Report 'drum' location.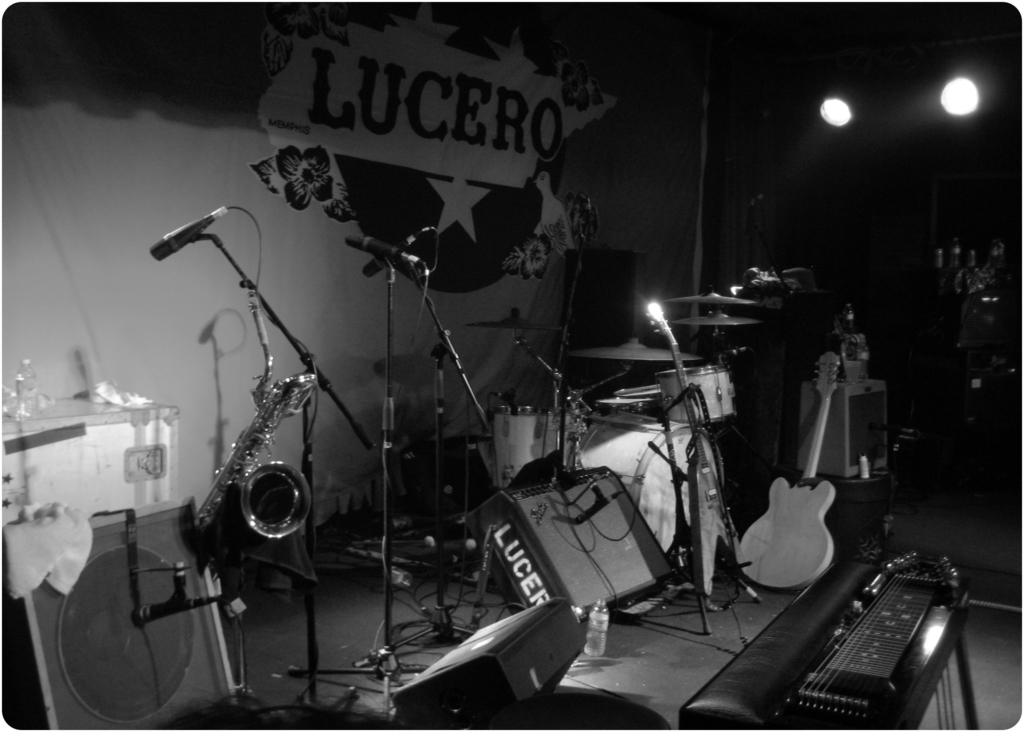
Report: select_region(656, 366, 736, 423).
